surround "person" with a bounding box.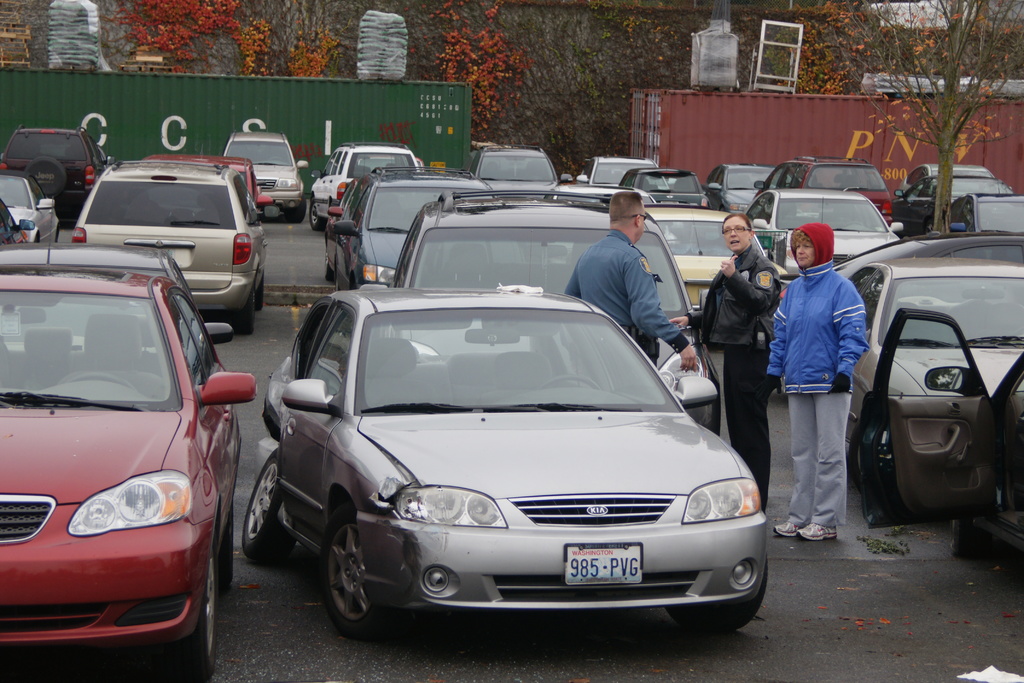
766,223,871,545.
